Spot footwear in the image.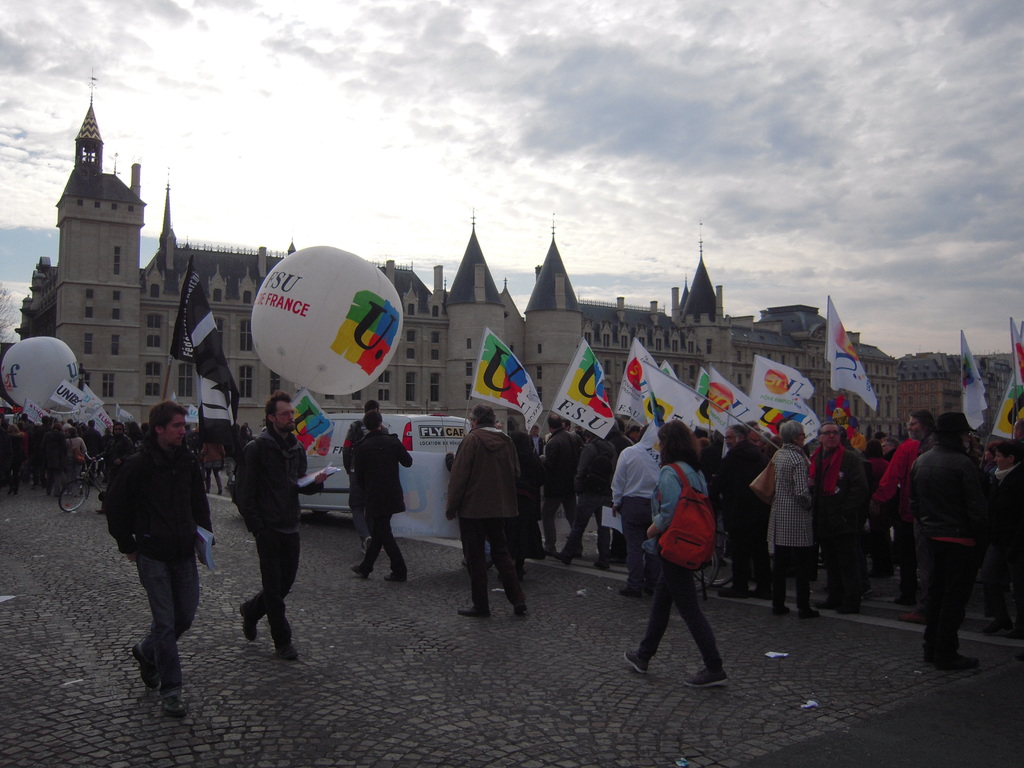
footwear found at [130,641,154,687].
